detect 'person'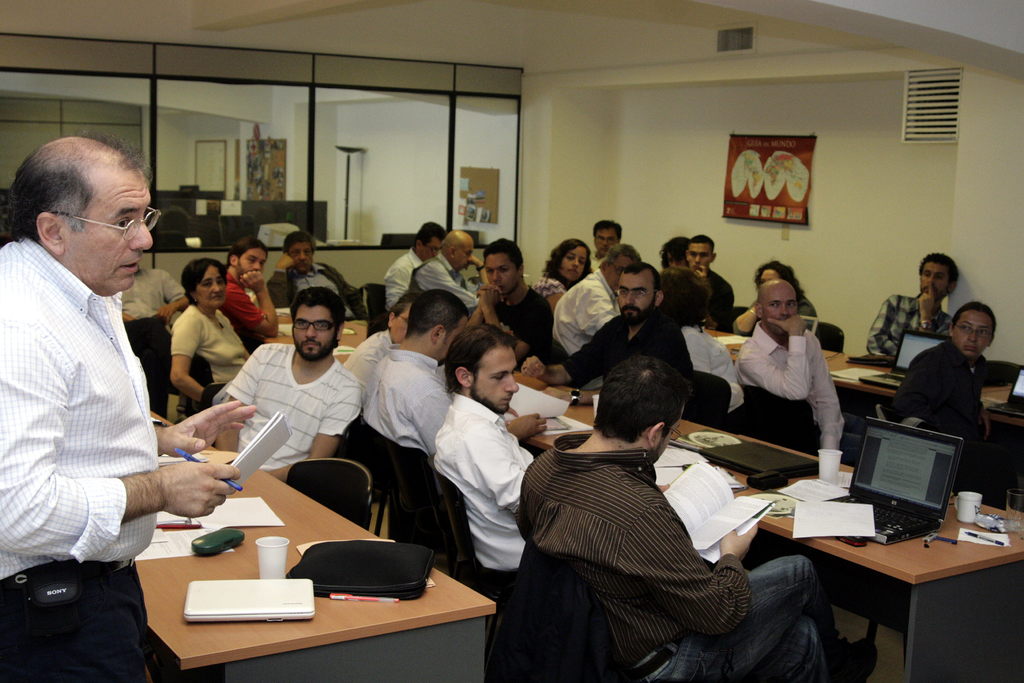
430, 317, 552, 578
